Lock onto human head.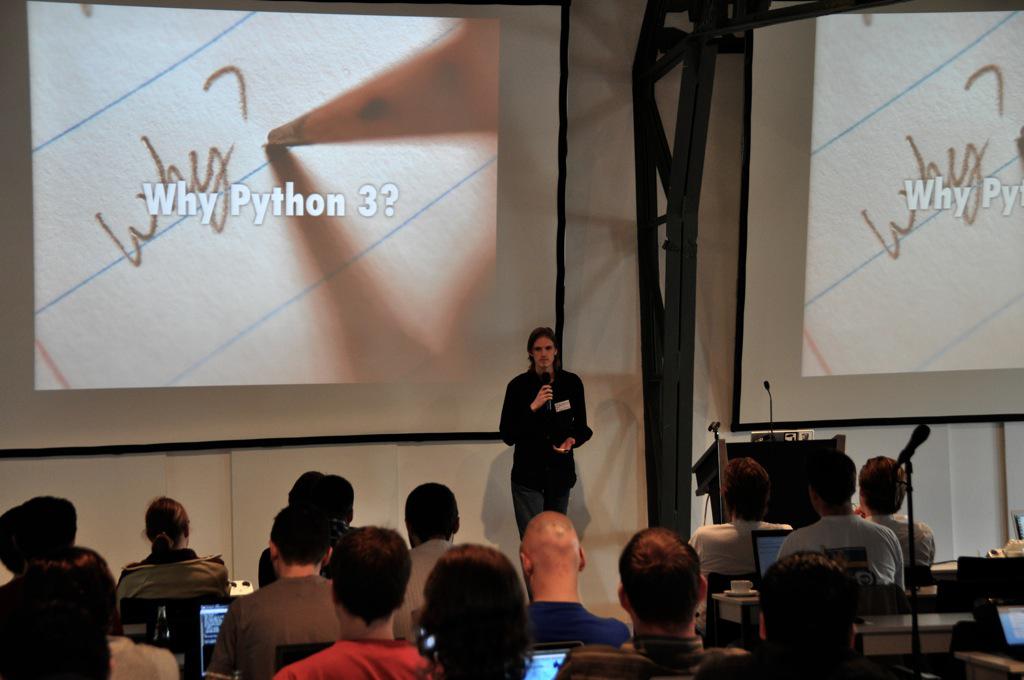
Locked: crop(803, 451, 856, 515).
